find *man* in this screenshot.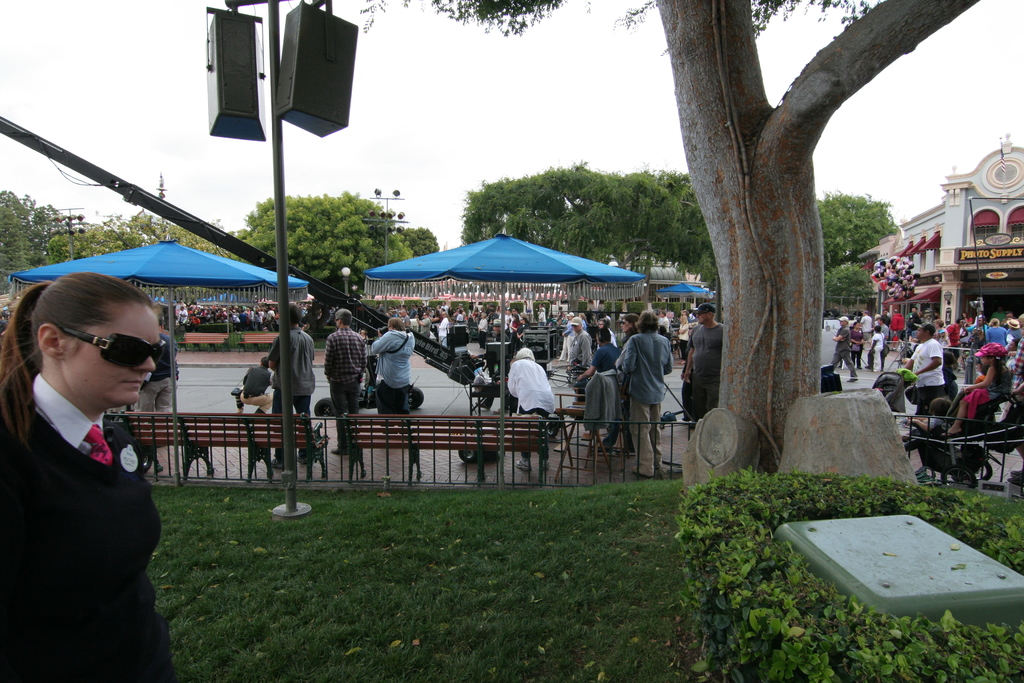
The bounding box for *man* is Rect(903, 324, 945, 424).
